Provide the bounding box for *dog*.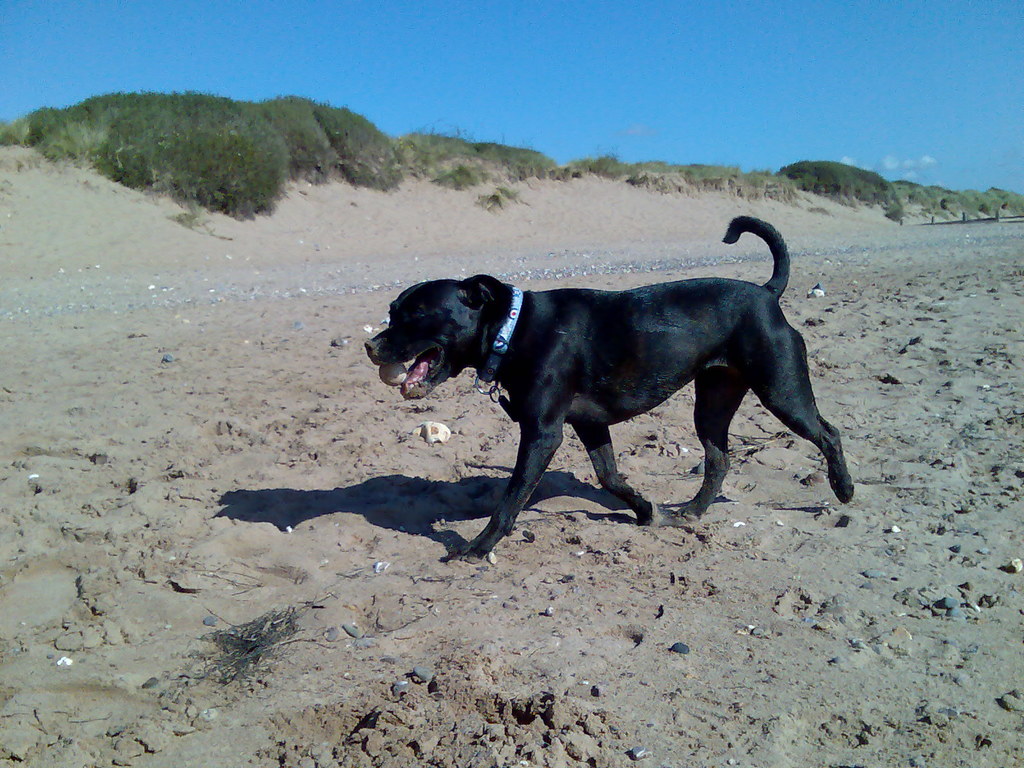
x1=365 y1=213 x2=852 y2=563.
